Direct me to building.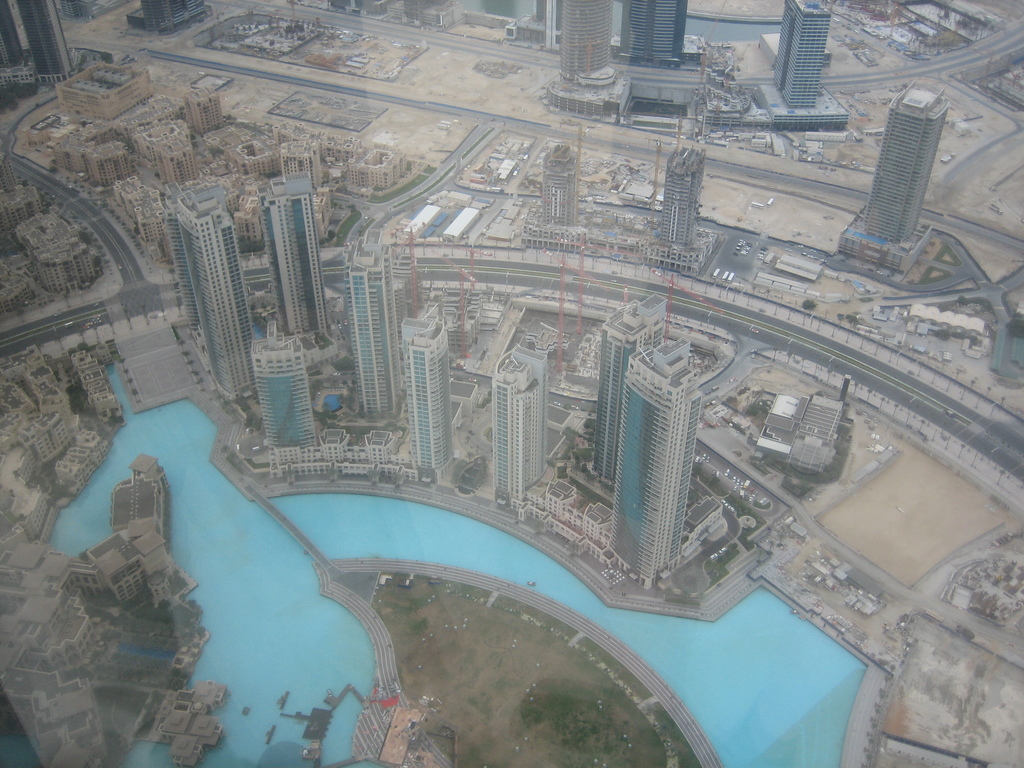
Direction: BBox(588, 292, 664, 491).
